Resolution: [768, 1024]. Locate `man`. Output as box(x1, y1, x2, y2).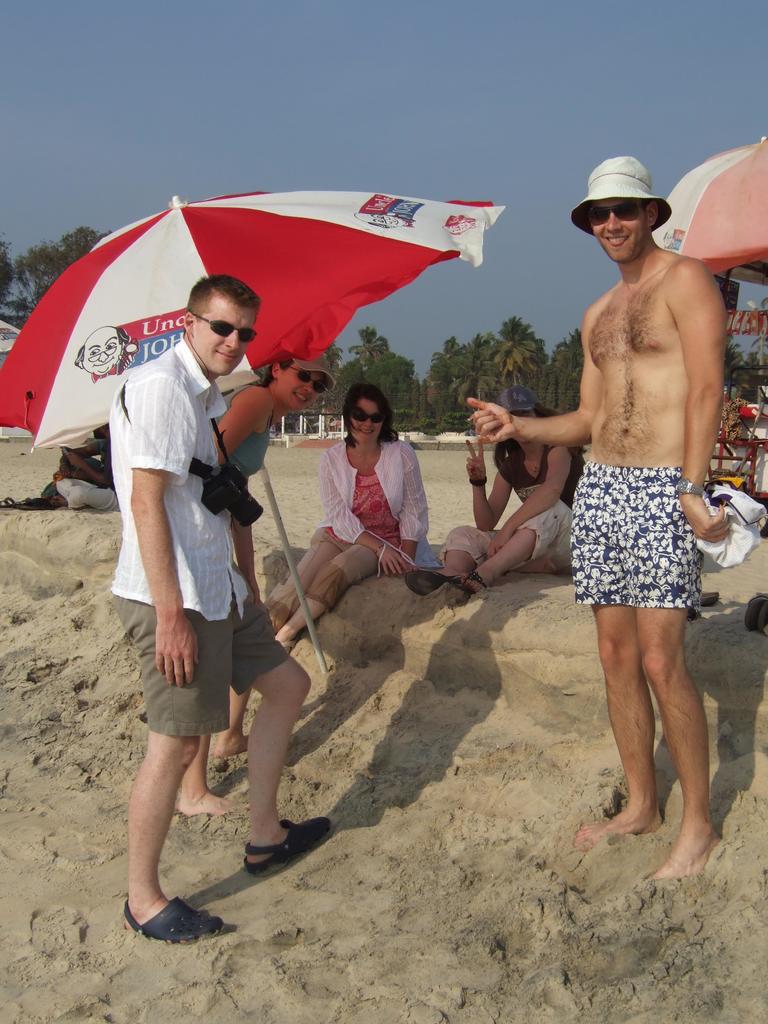
box(528, 147, 745, 845).
